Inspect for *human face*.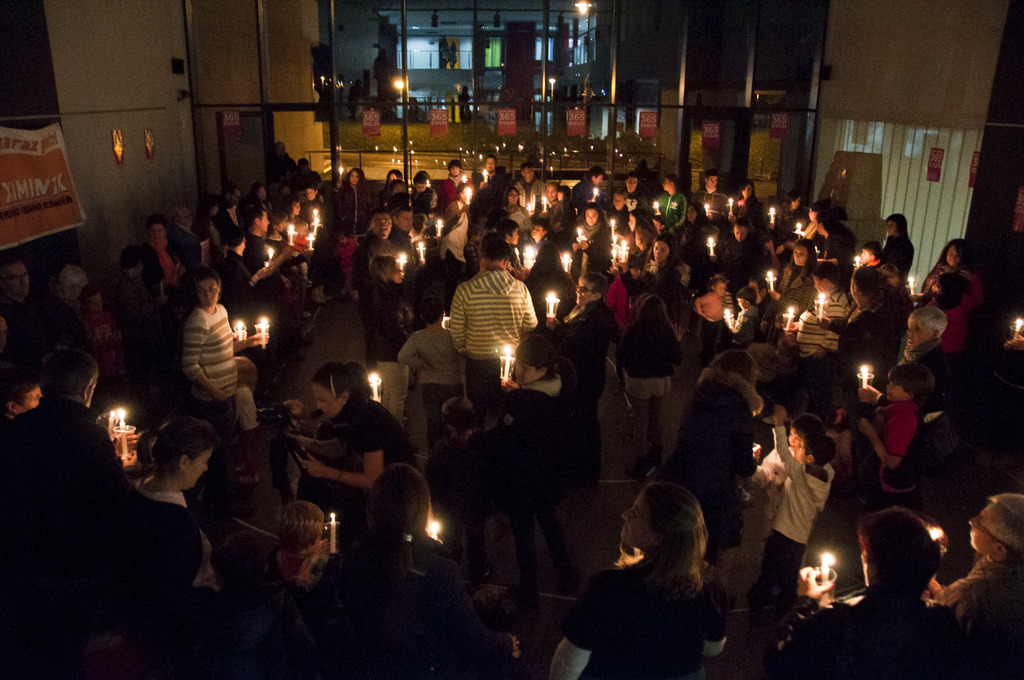
Inspection: [x1=85, y1=376, x2=99, y2=411].
